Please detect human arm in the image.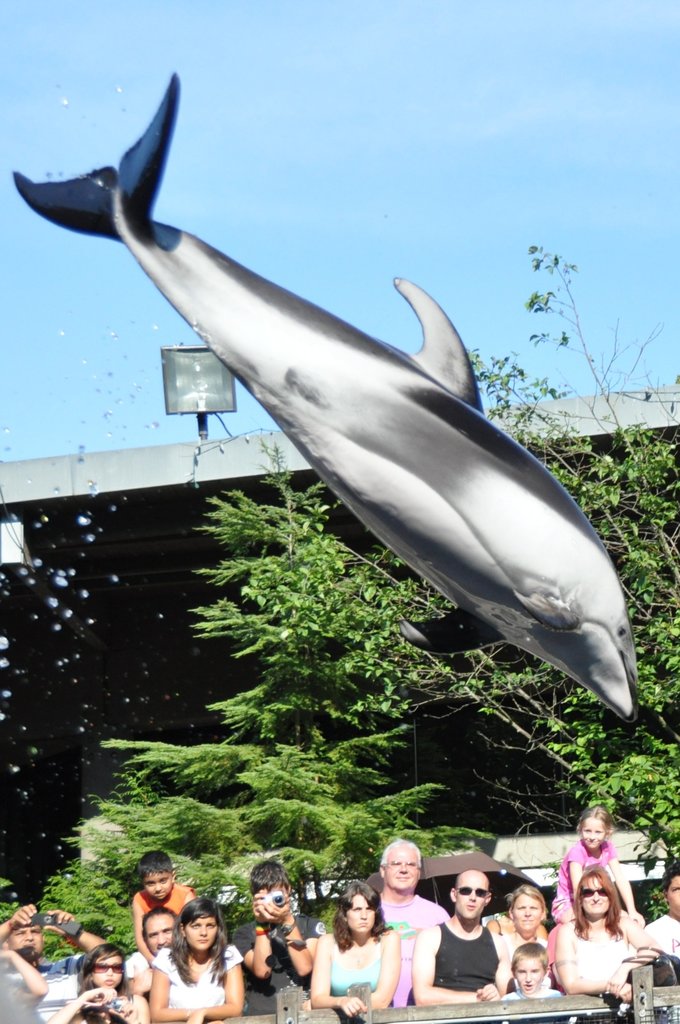
43, 977, 128, 1023.
